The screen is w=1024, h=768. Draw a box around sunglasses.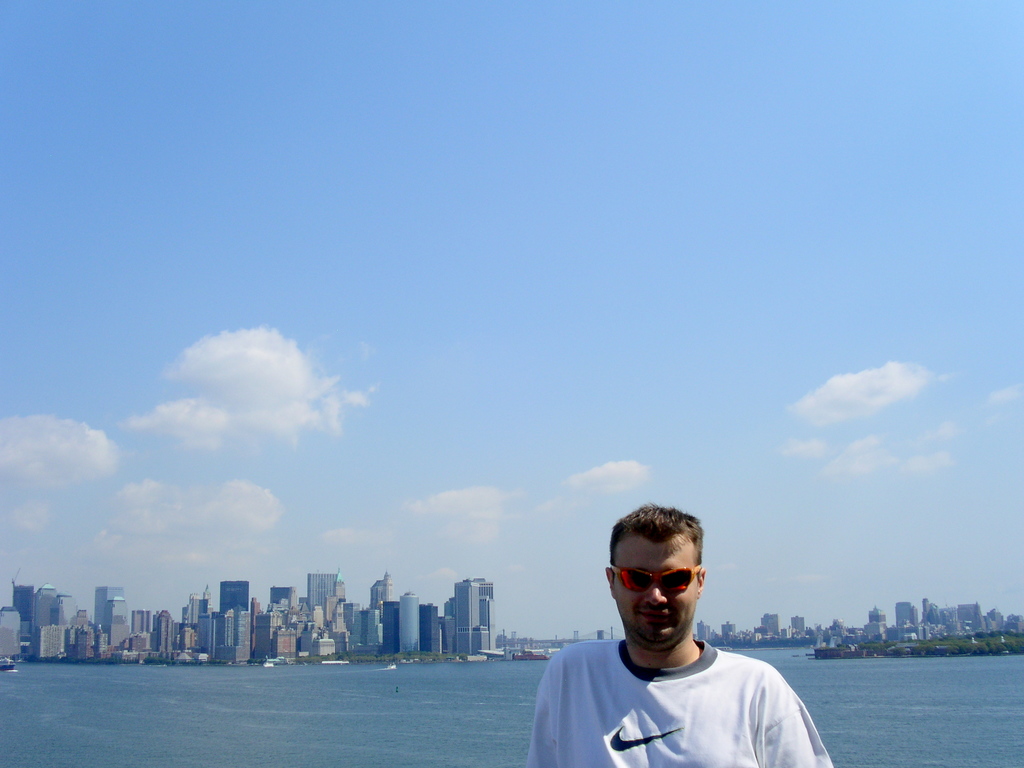
box(608, 564, 707, 593).
